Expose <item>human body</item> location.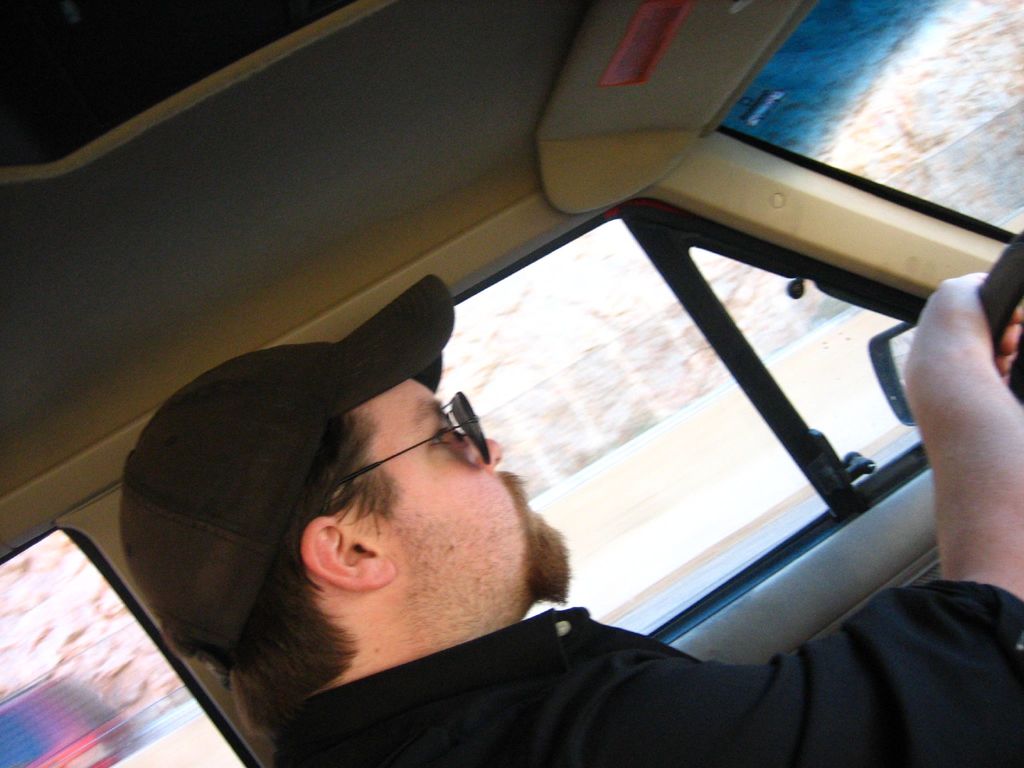
Exposed at 118:269:1023:767.
